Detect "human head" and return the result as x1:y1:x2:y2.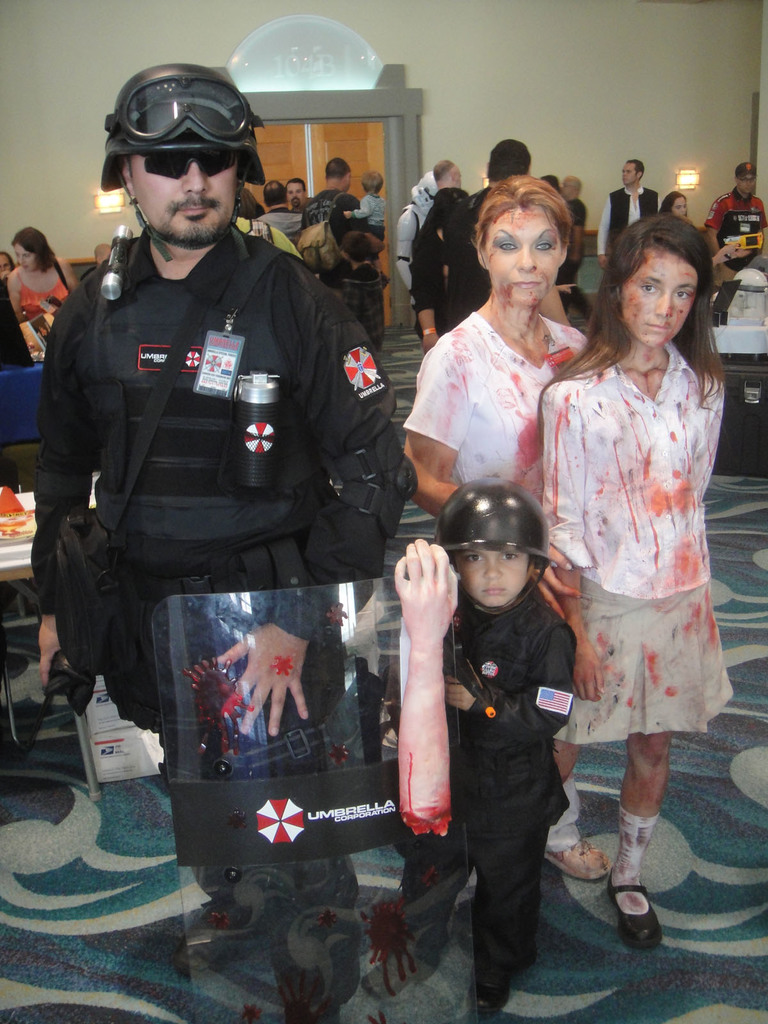
101:62:272:257.
